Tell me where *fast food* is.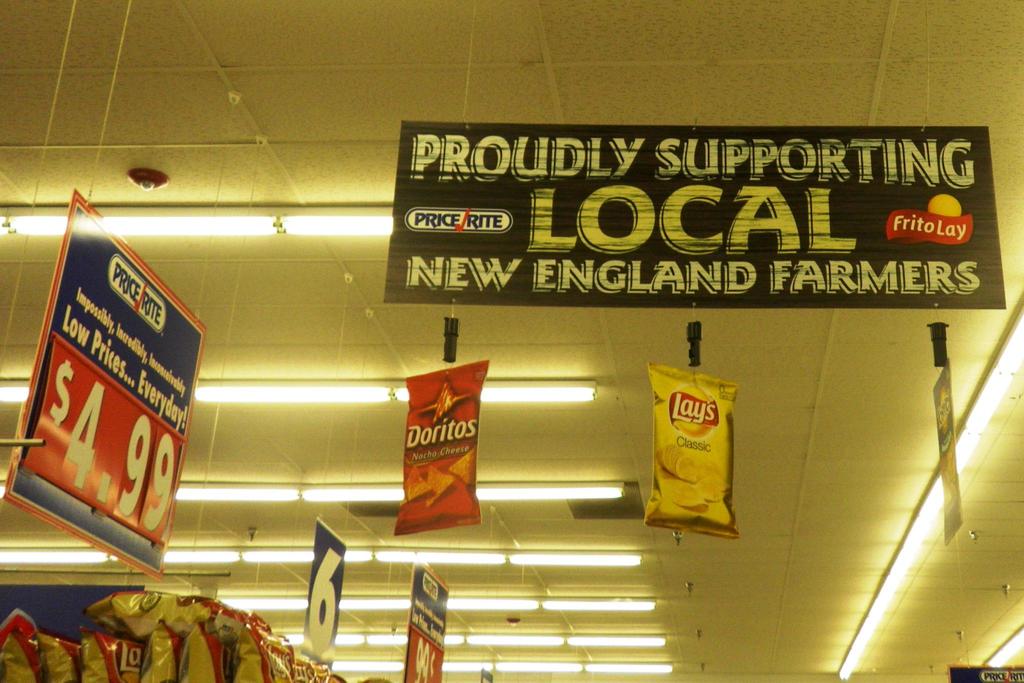
*fast food* is at (left=400, top=367, right=484, bottom=537).
